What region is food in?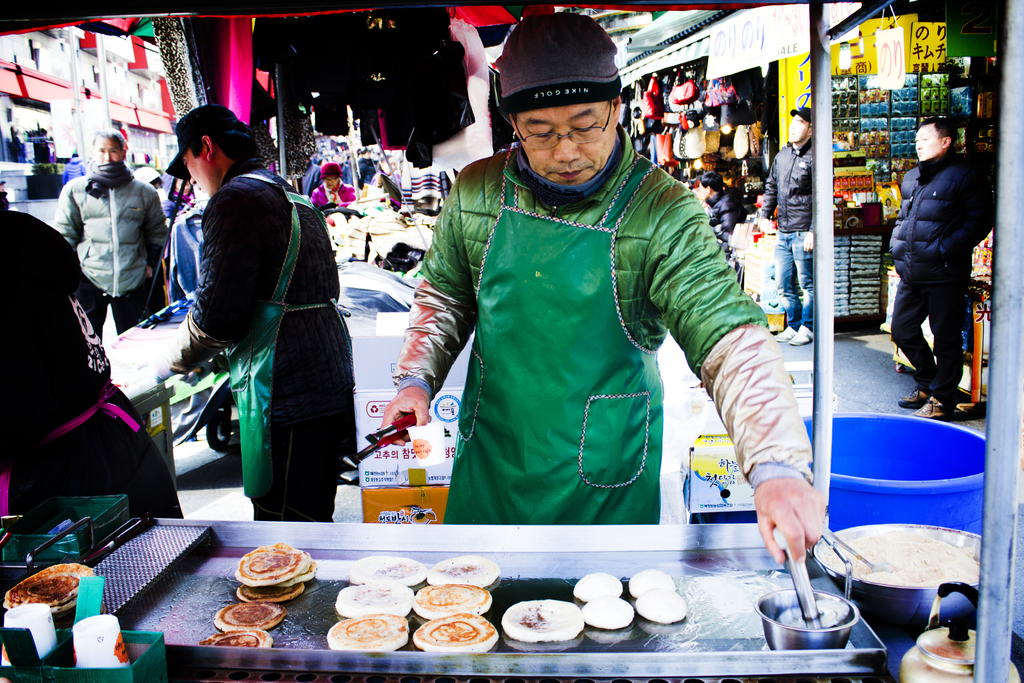
box(234, 541, 307, 588).
